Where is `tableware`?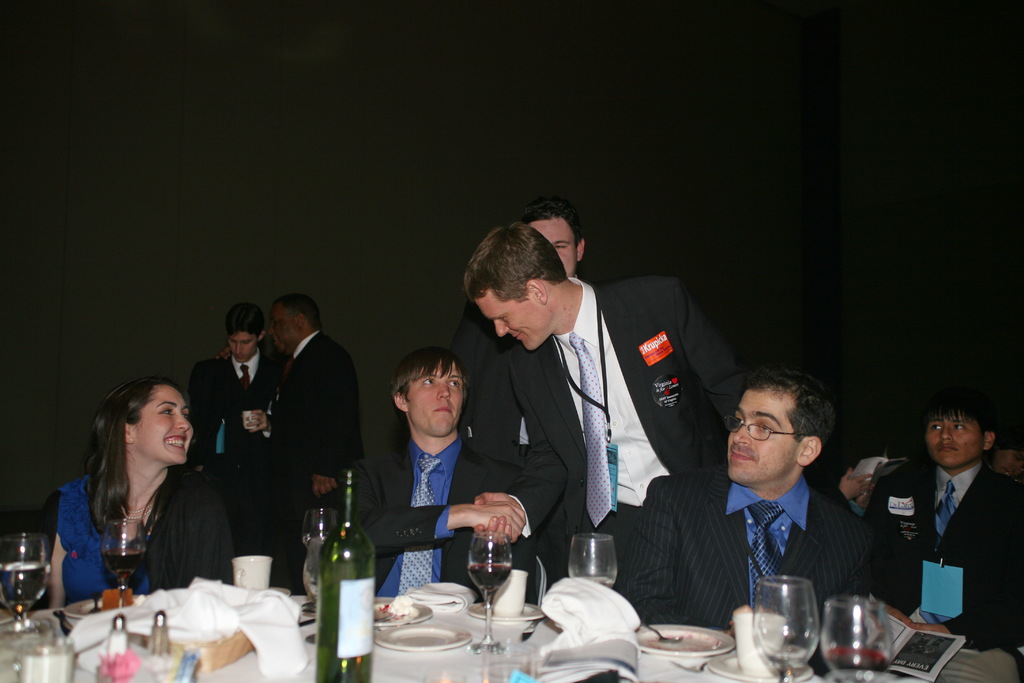
<region>812, 602, 899, 682</region>.
